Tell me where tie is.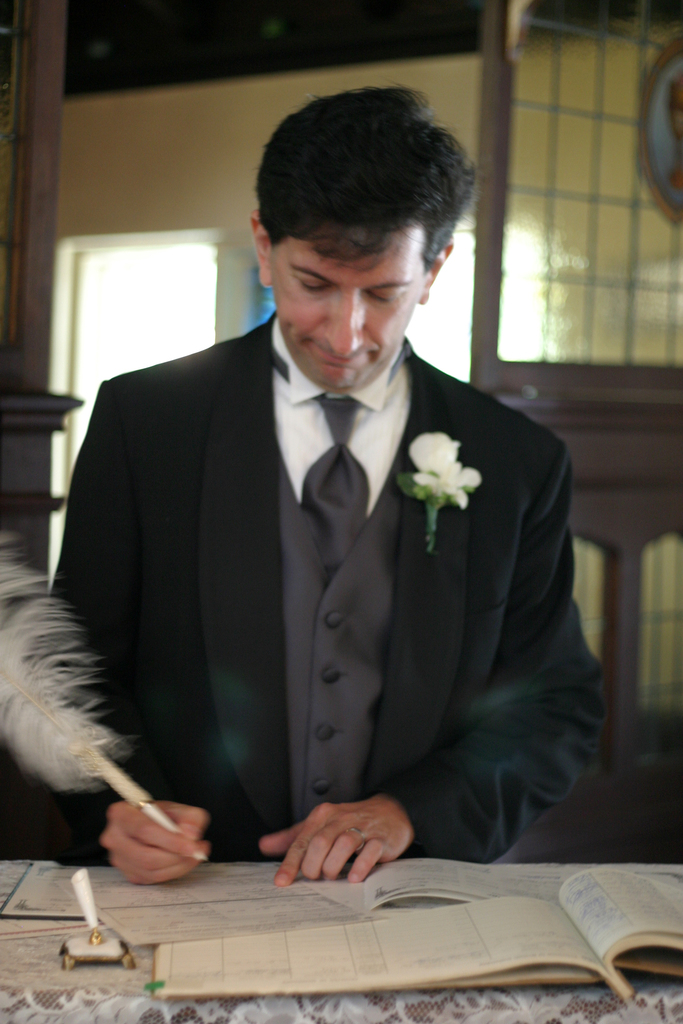
tie is at bbox=(300, 395, 370, 583).
